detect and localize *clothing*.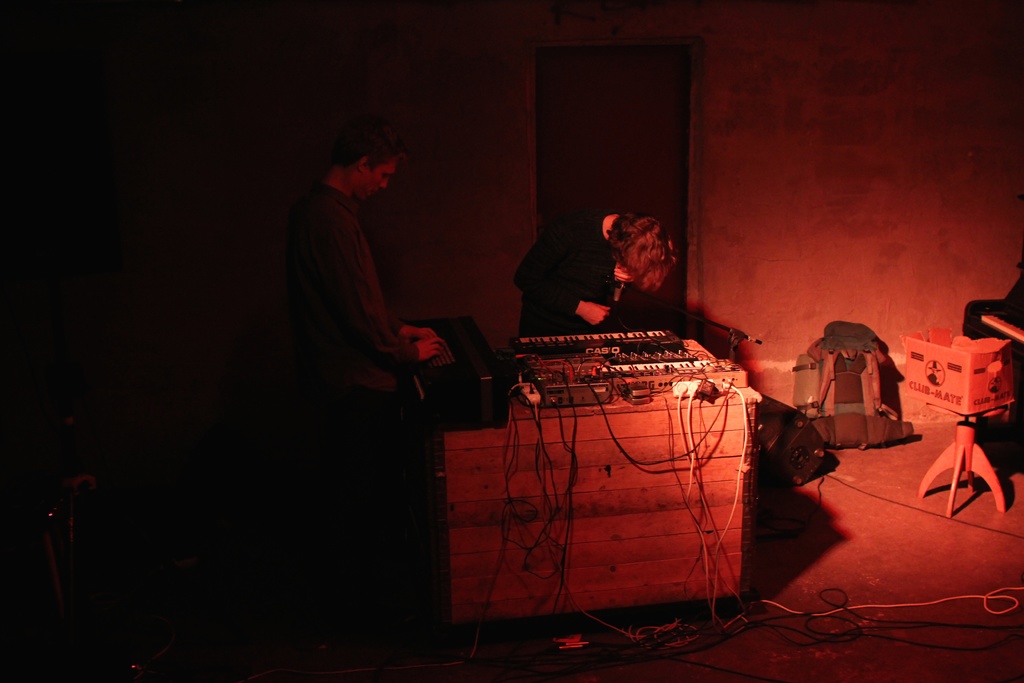
Localized at box=[284, 119, 456, 477].
